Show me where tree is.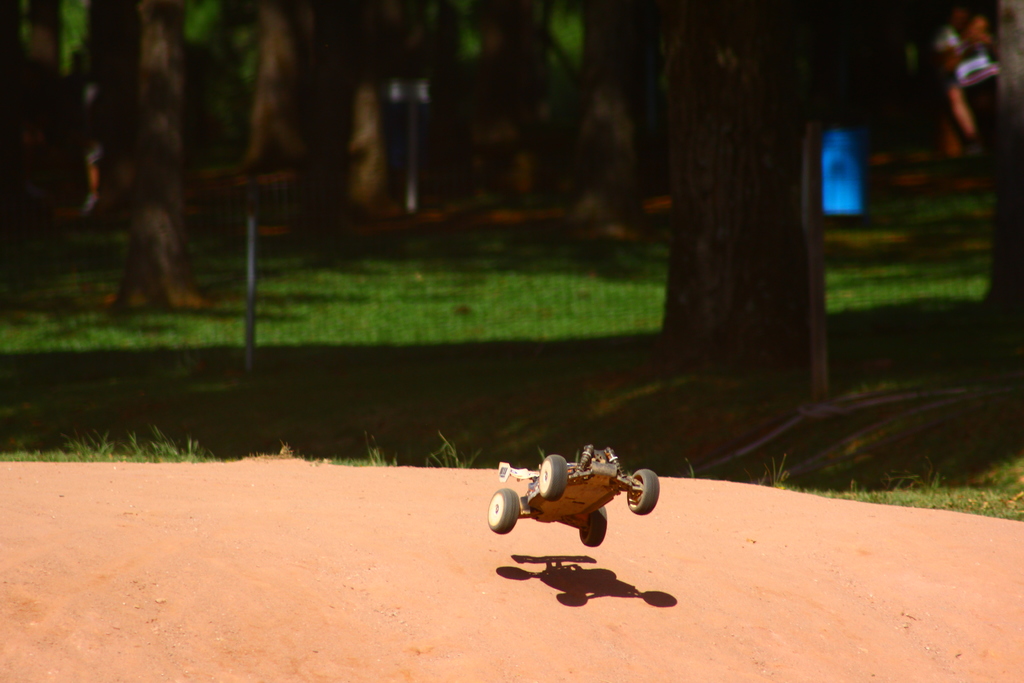
tree is at [209,0,296,170].
